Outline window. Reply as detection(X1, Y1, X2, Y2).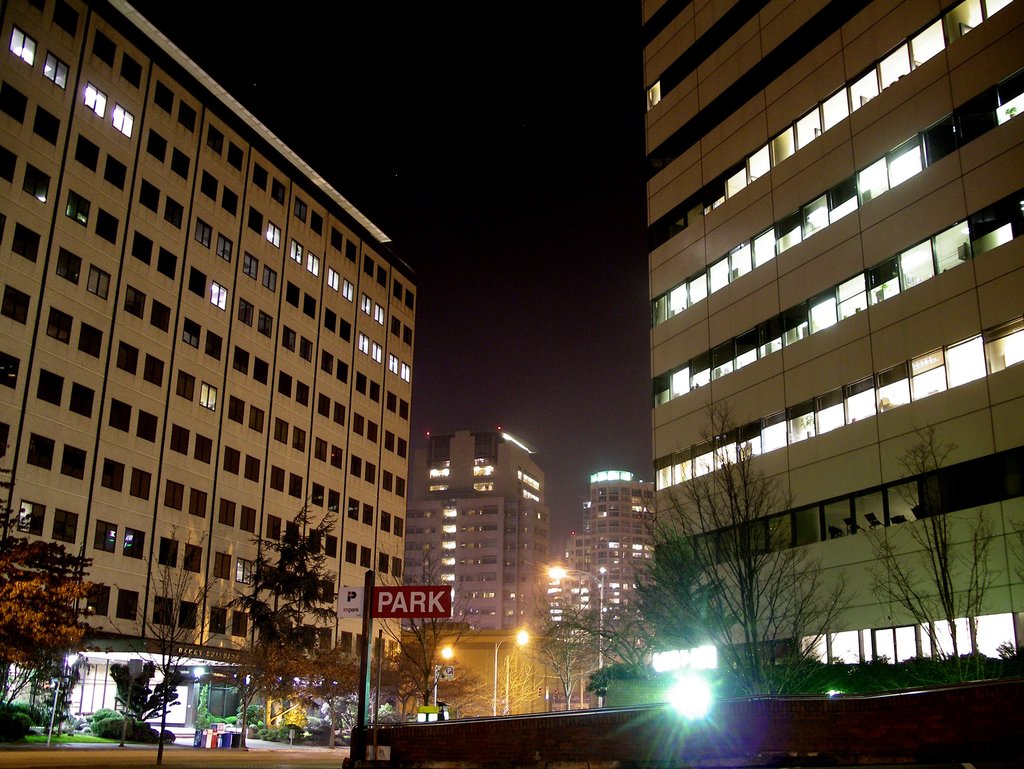
detection(270, 511, 281, 539).
